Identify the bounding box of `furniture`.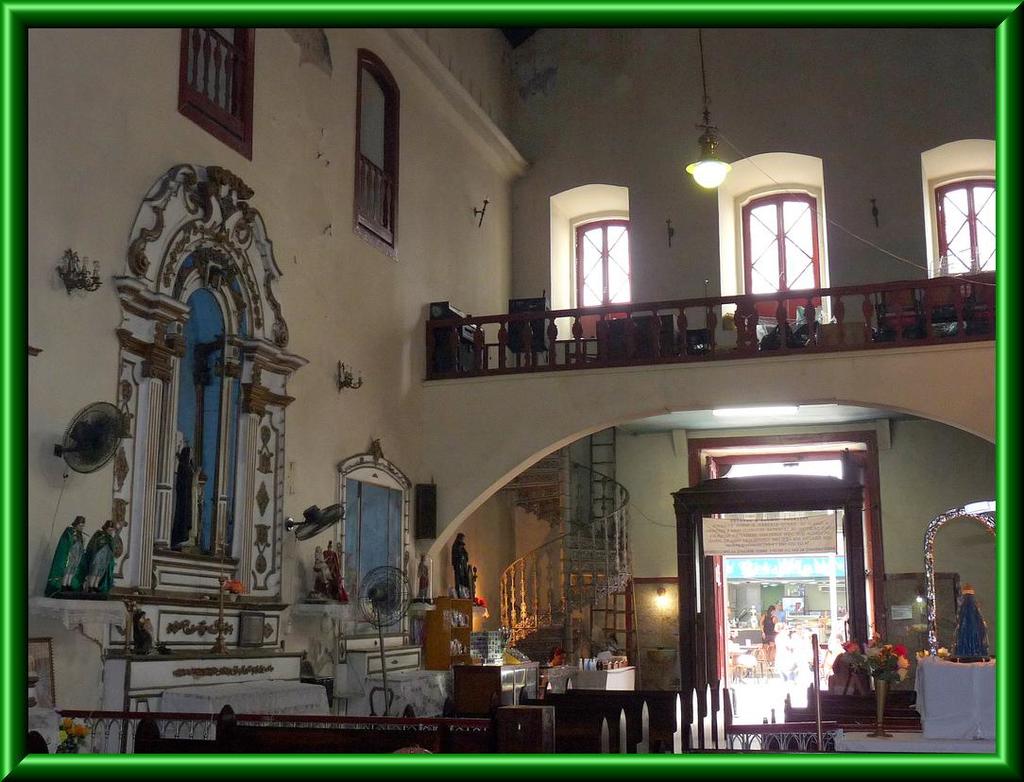
762 317 822 348.
